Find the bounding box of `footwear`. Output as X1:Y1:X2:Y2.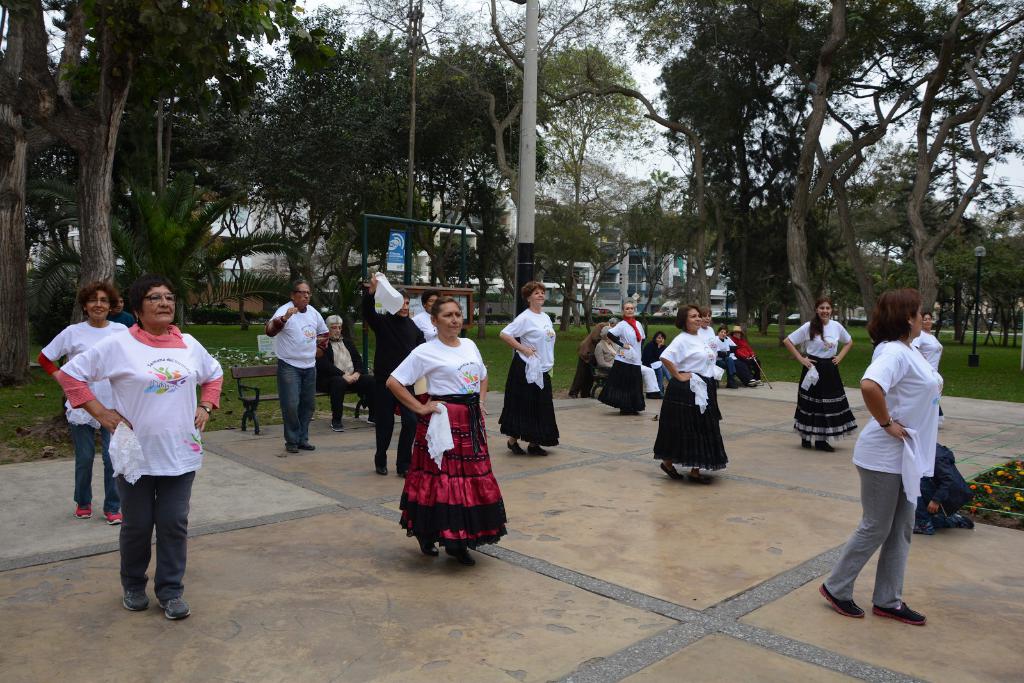
726:382:737:389.
